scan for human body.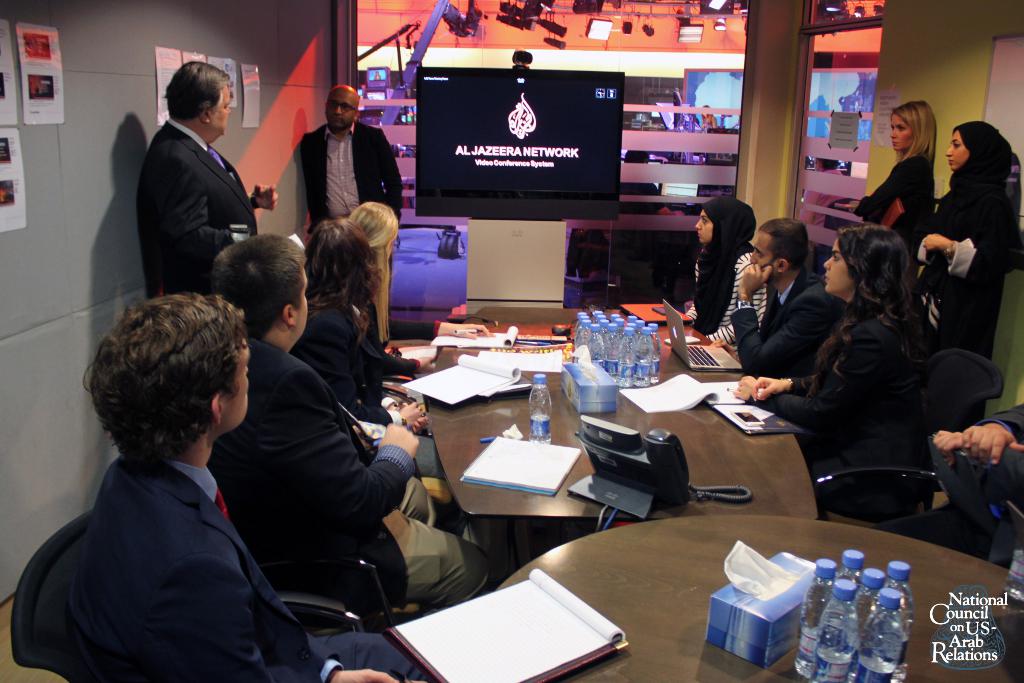
Scan result: detection(137, 115, 280, 299).
